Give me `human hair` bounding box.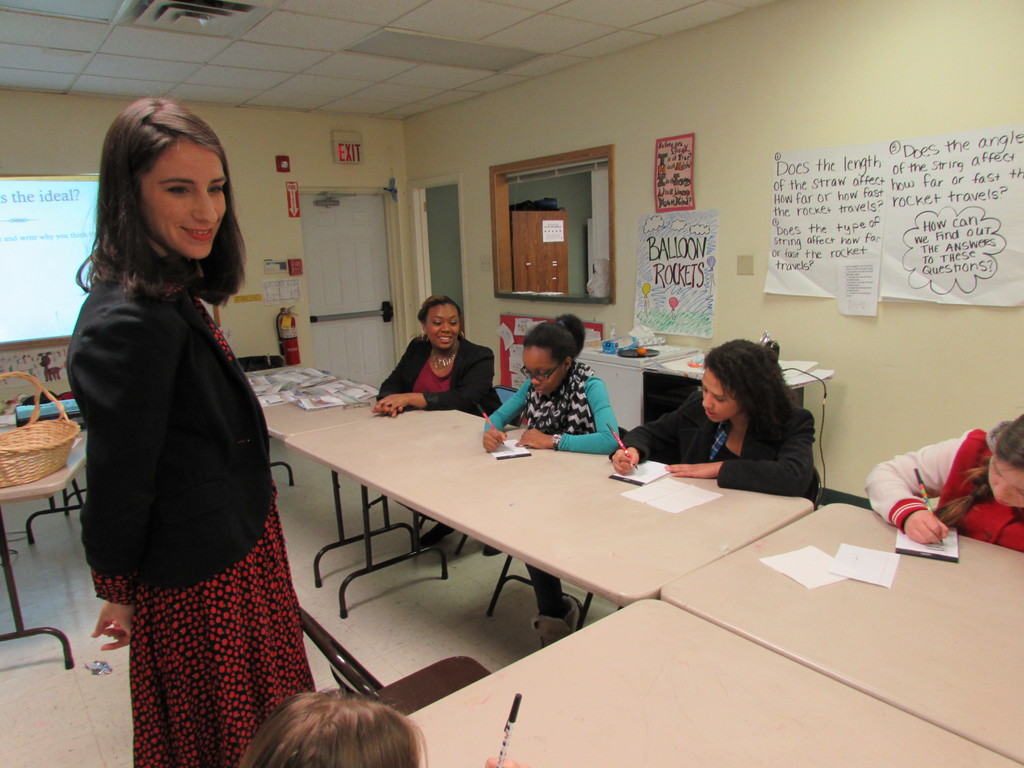
{"x1": 232, "y1": 680, "x2": 428, "y2": 767}.
